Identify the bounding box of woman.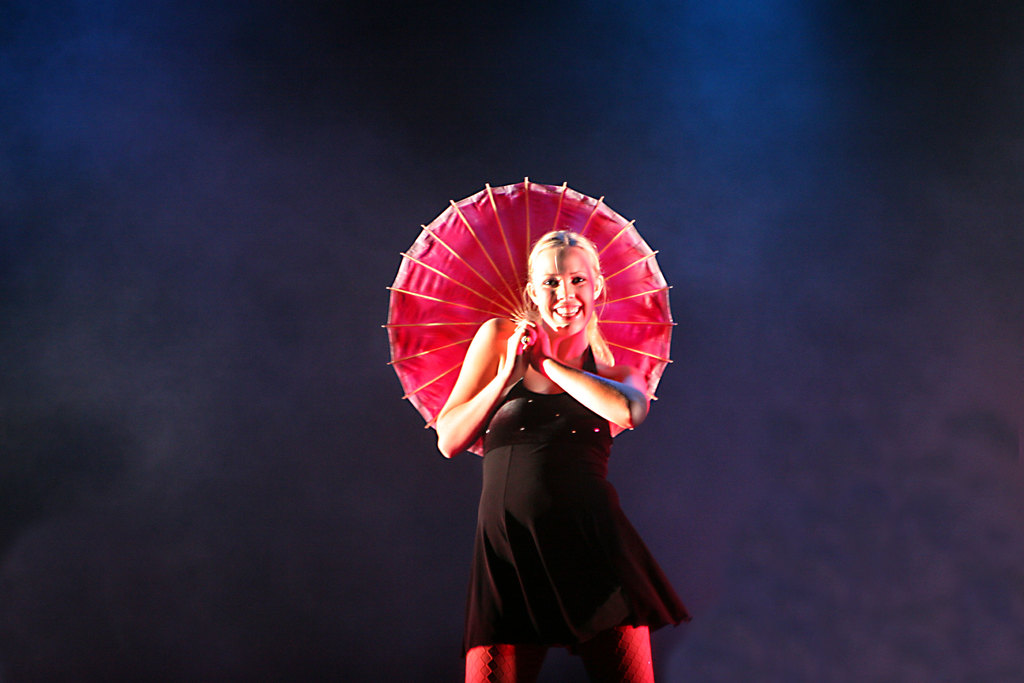
l=413, t=188, r=697, b=674.
